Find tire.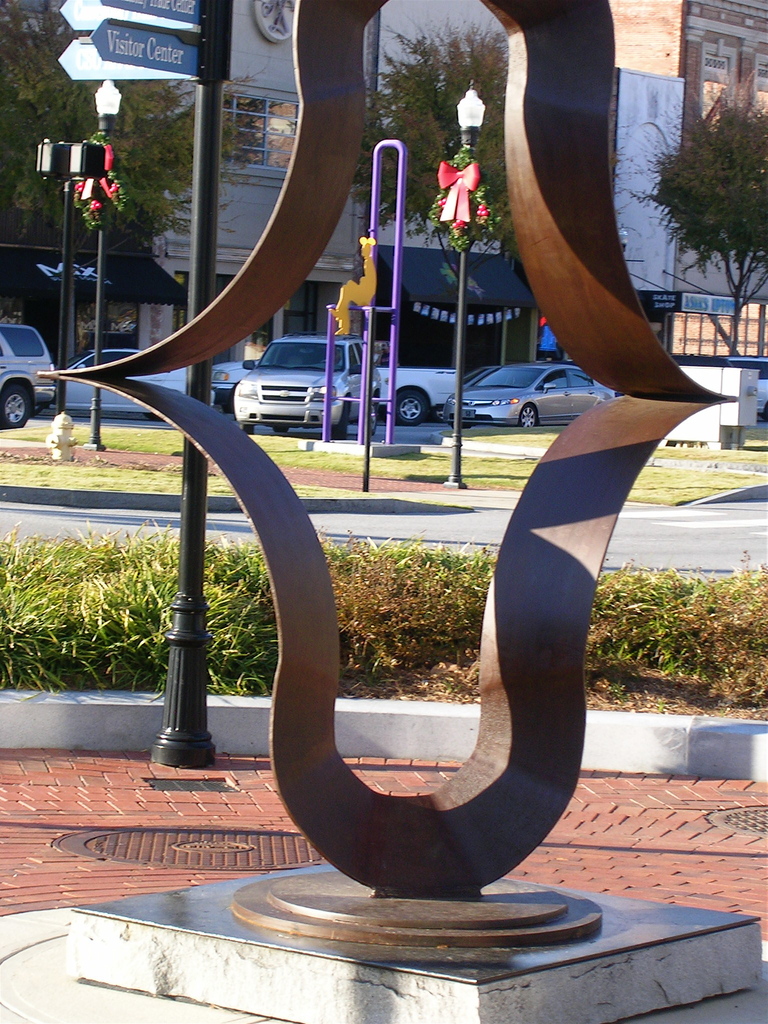
left=240, top=424, right=252, bottom=434.
